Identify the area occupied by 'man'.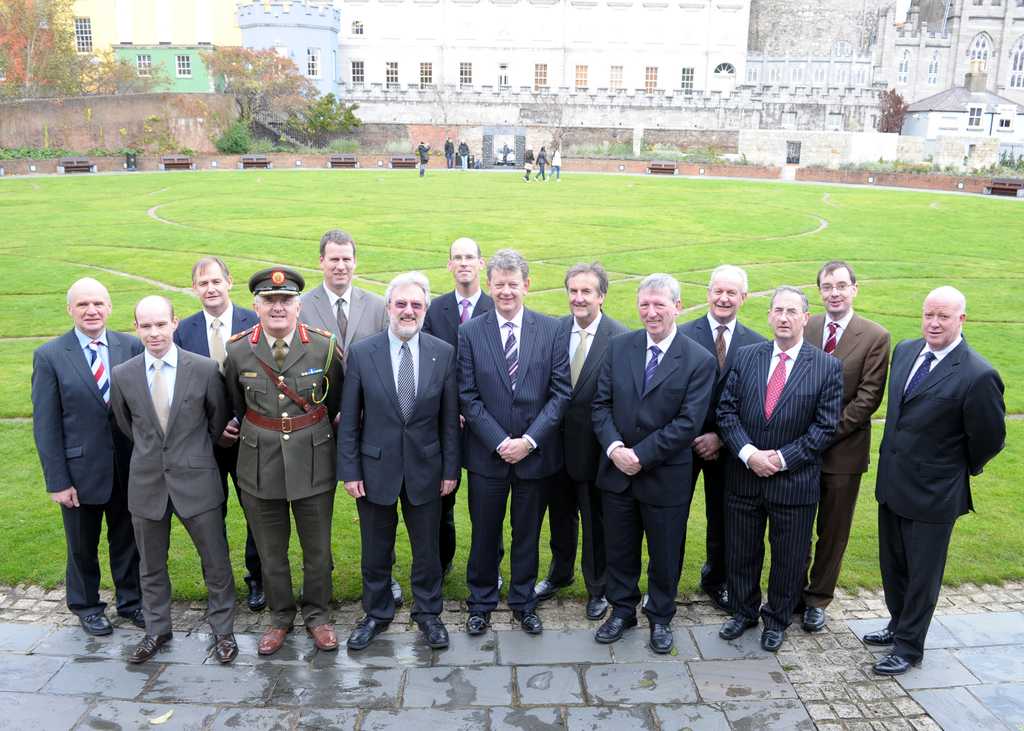
Area: [591, 268, 724, 654].
